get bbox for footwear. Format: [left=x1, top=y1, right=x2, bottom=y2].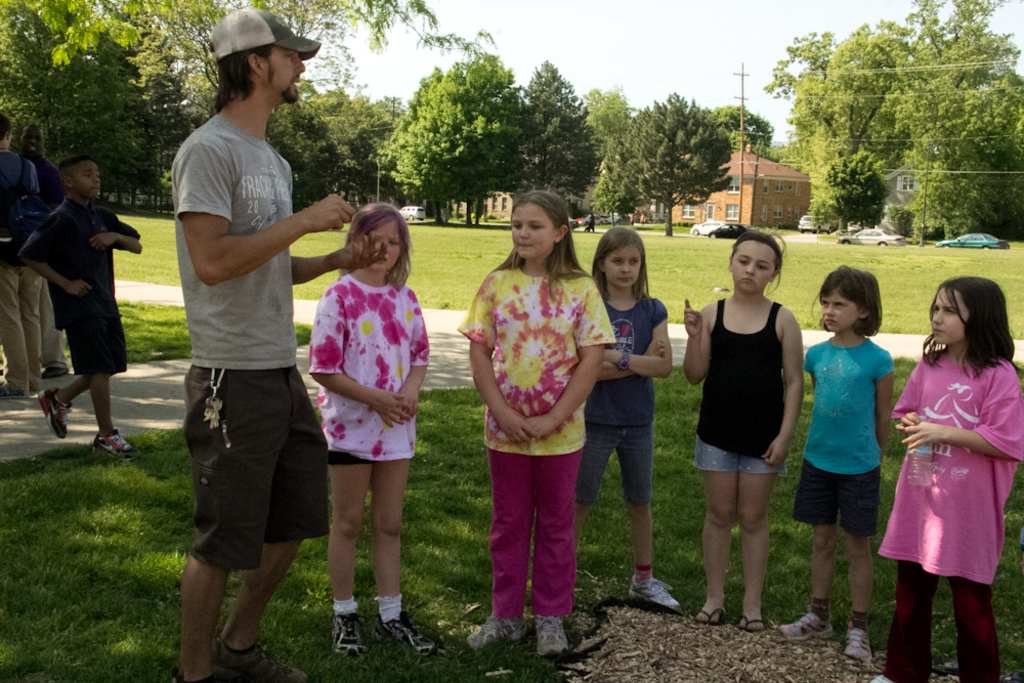
[left=475, top=617, right=524, bottom=648].
